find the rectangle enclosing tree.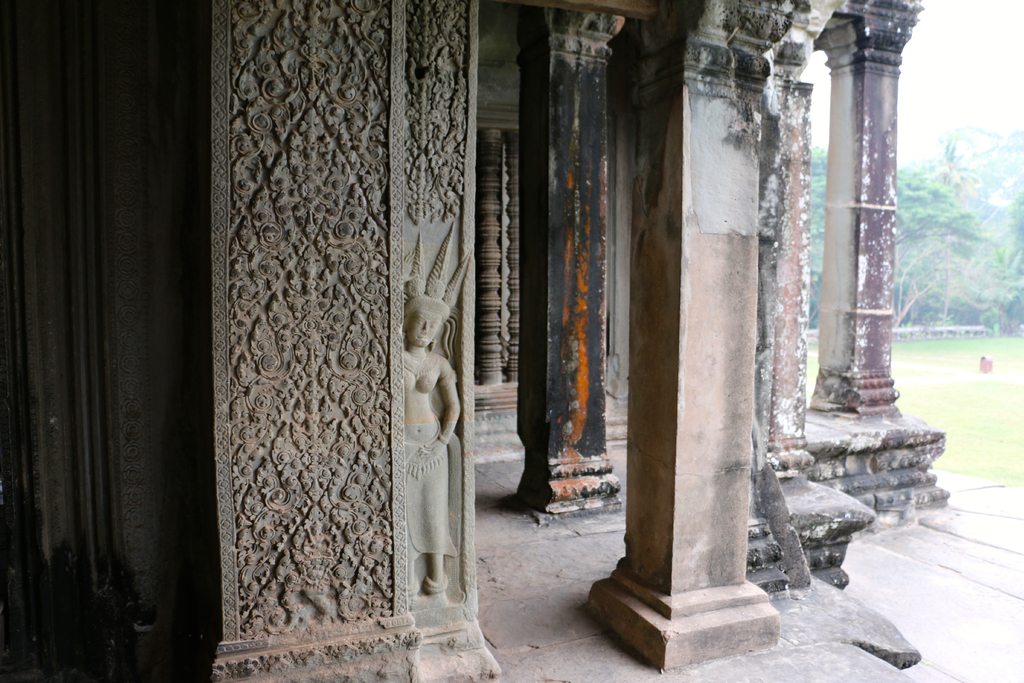
[888,161,994,329].
